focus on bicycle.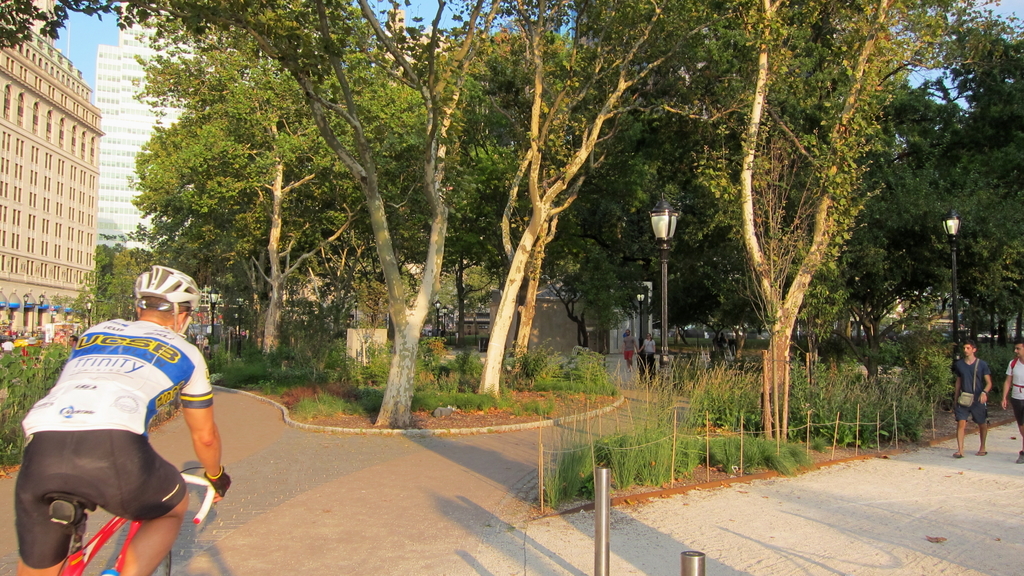
Focused at <box>42,492,215,575</box>.
